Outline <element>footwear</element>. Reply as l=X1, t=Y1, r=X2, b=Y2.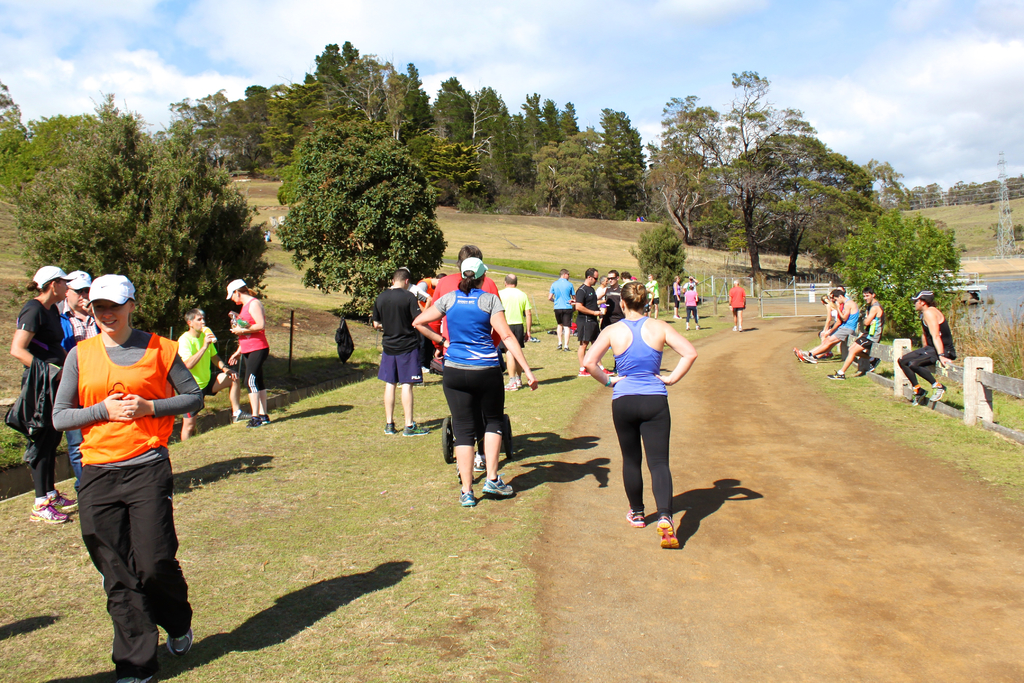
l=794, t=349, r=805, b=361.
